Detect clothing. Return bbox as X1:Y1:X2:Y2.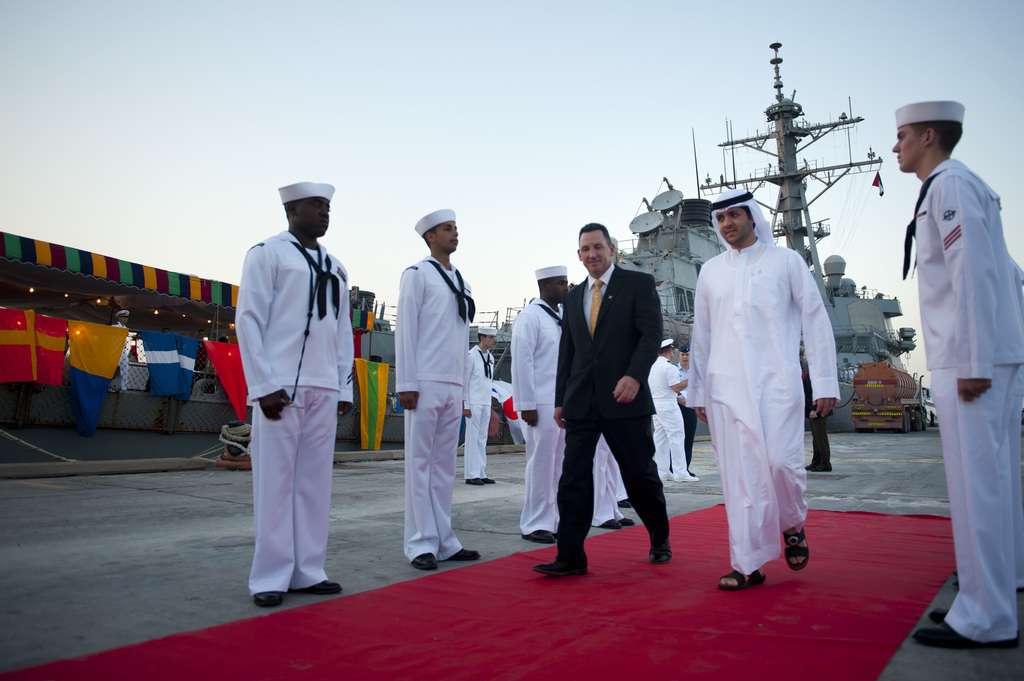
399:402:472:561.
